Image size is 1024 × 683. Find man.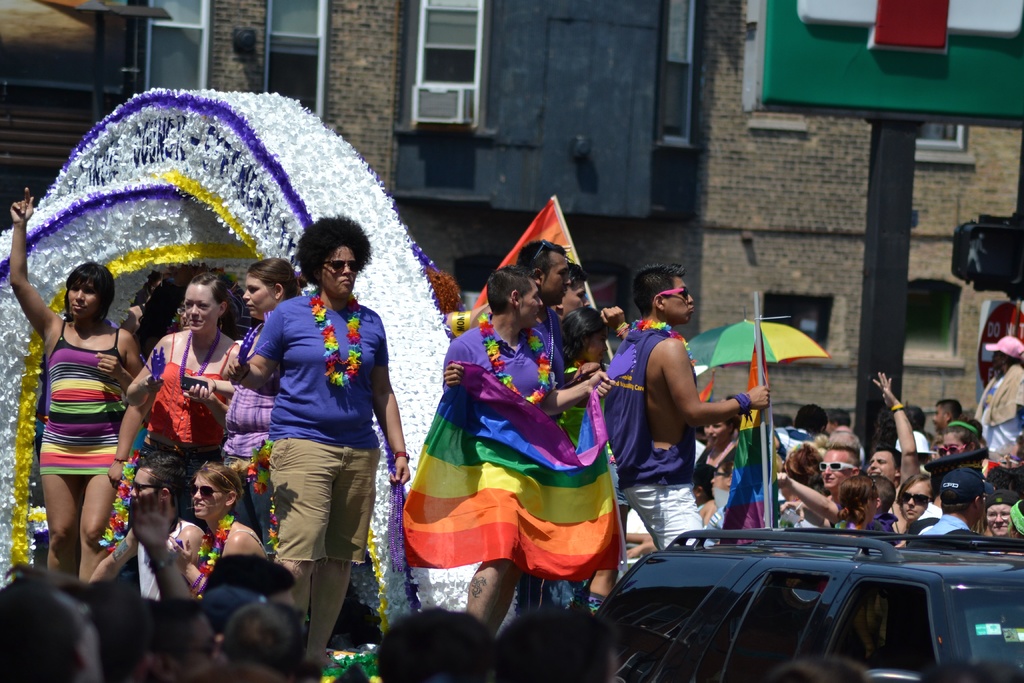
[81,450,204,600].
